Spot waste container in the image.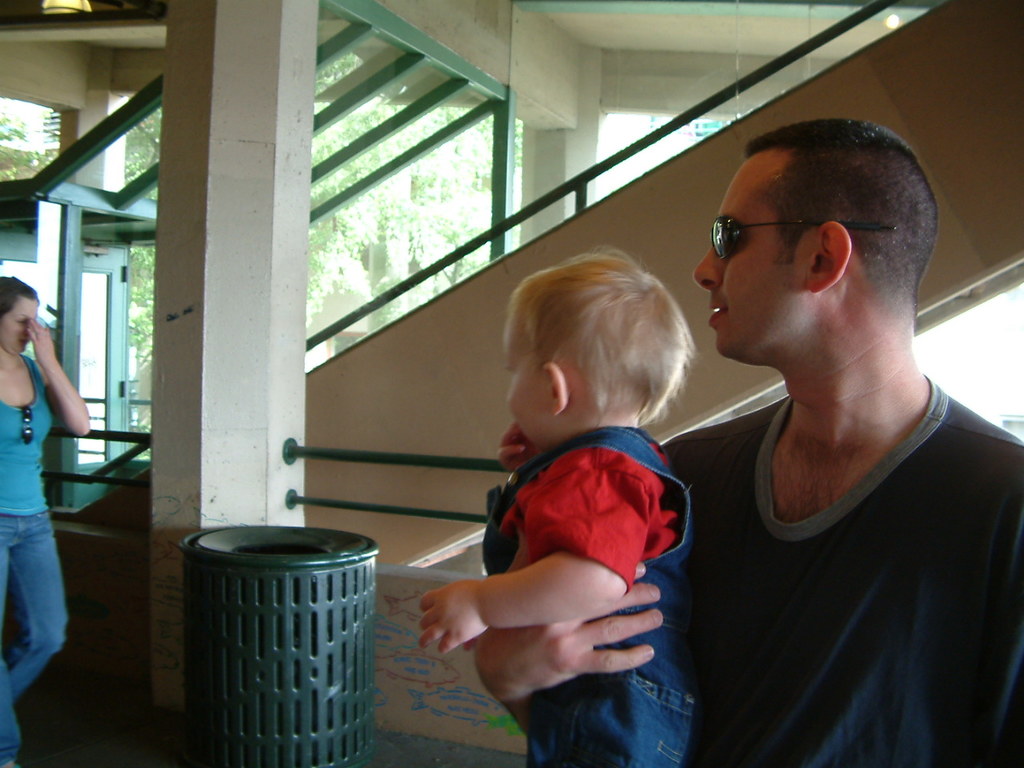
waste container found at 174 542 386 767.
